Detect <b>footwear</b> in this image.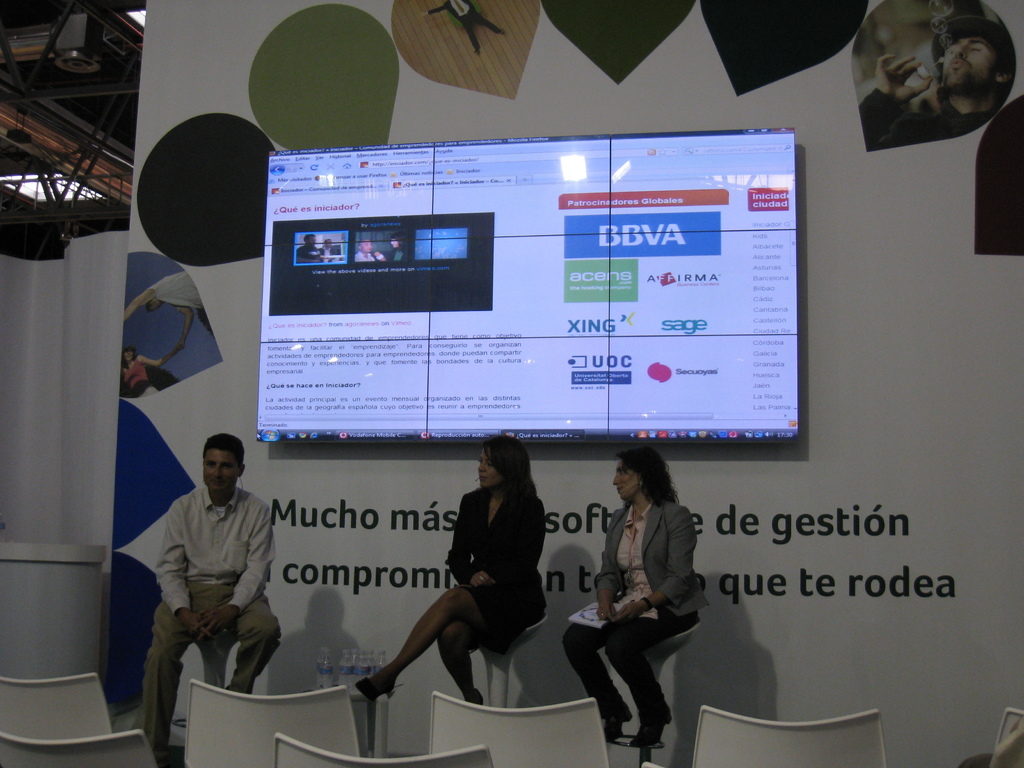
Detection: 219:680:248:696.
